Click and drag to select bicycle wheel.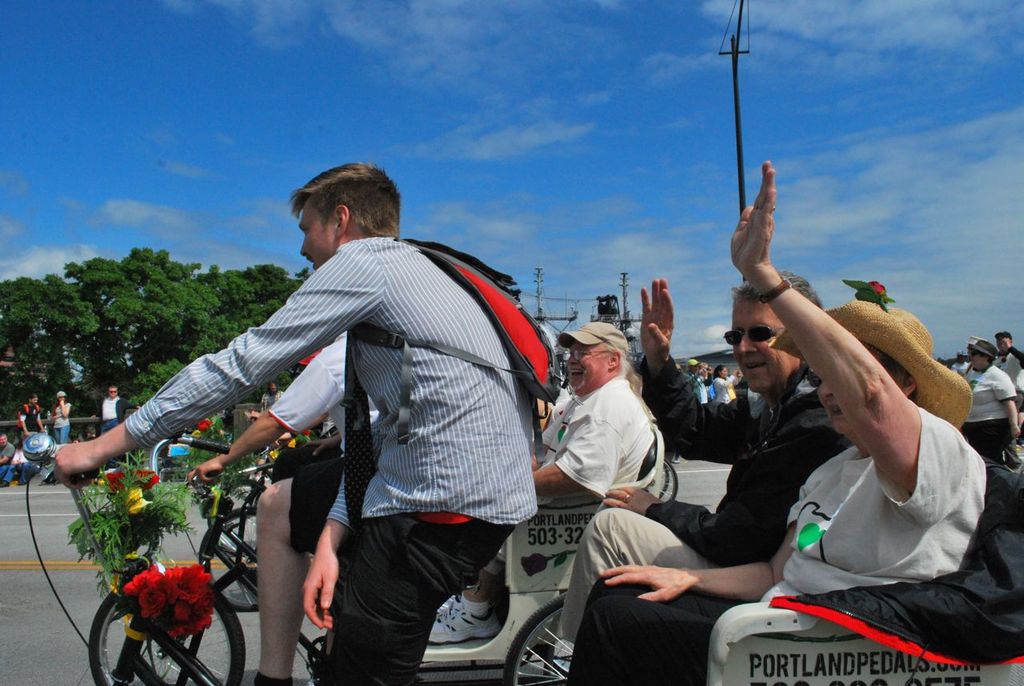
Selection: crop(659, 463, 669, 500).
